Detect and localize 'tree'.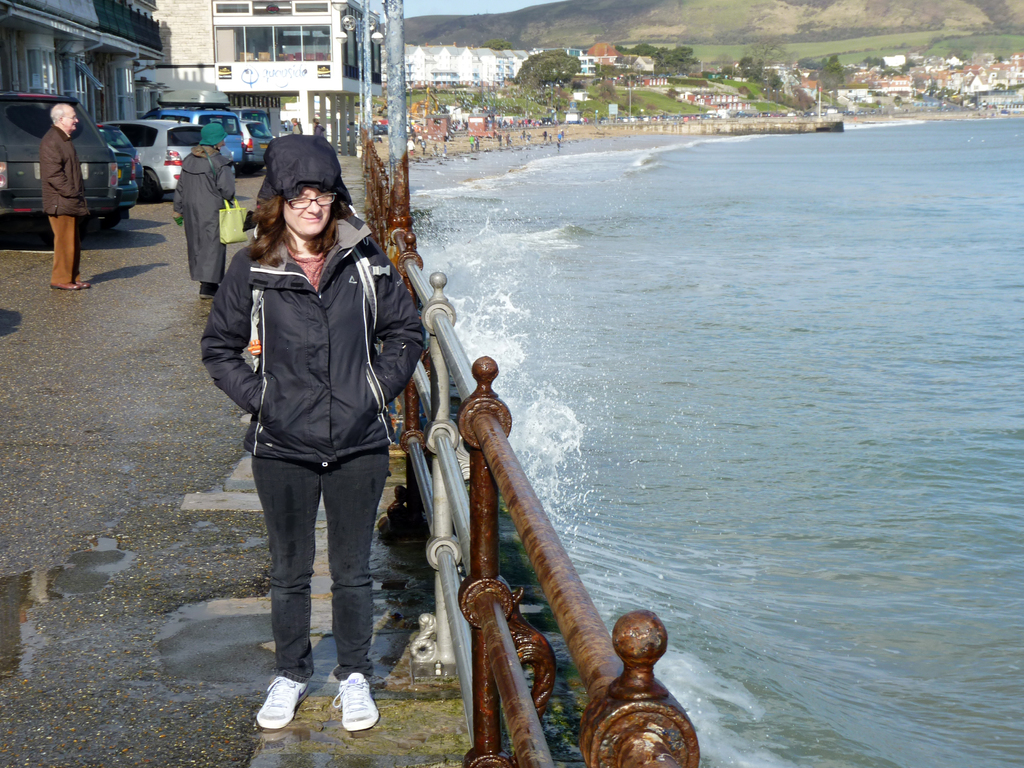
Localized at [895, 93, 904, 103].
